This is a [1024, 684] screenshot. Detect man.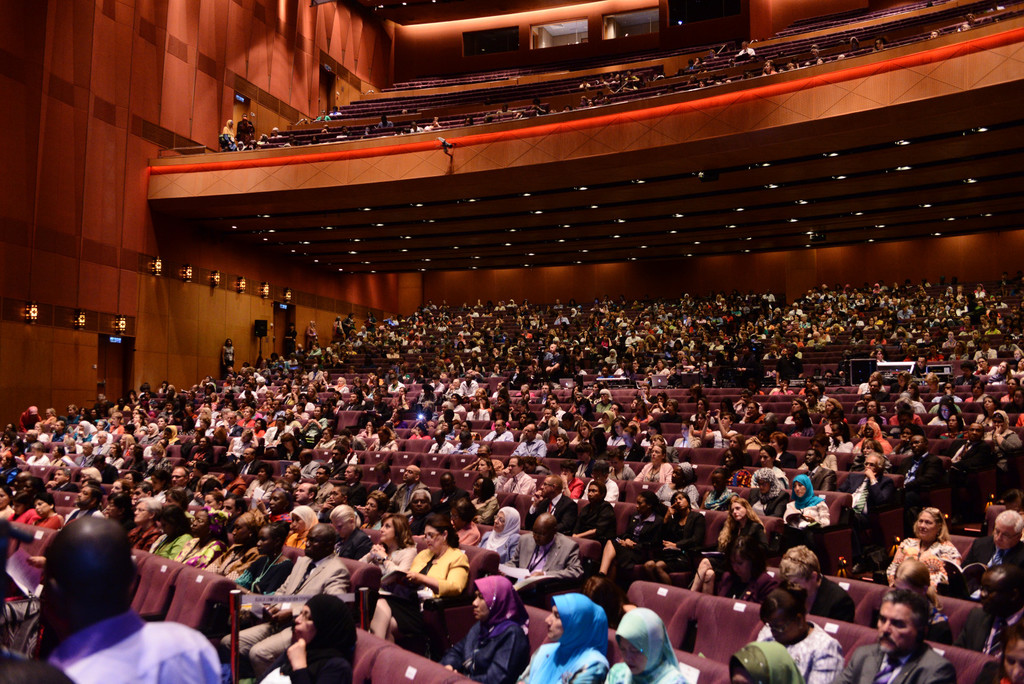
x1=897 y1=431 x2=943 y2=517.
